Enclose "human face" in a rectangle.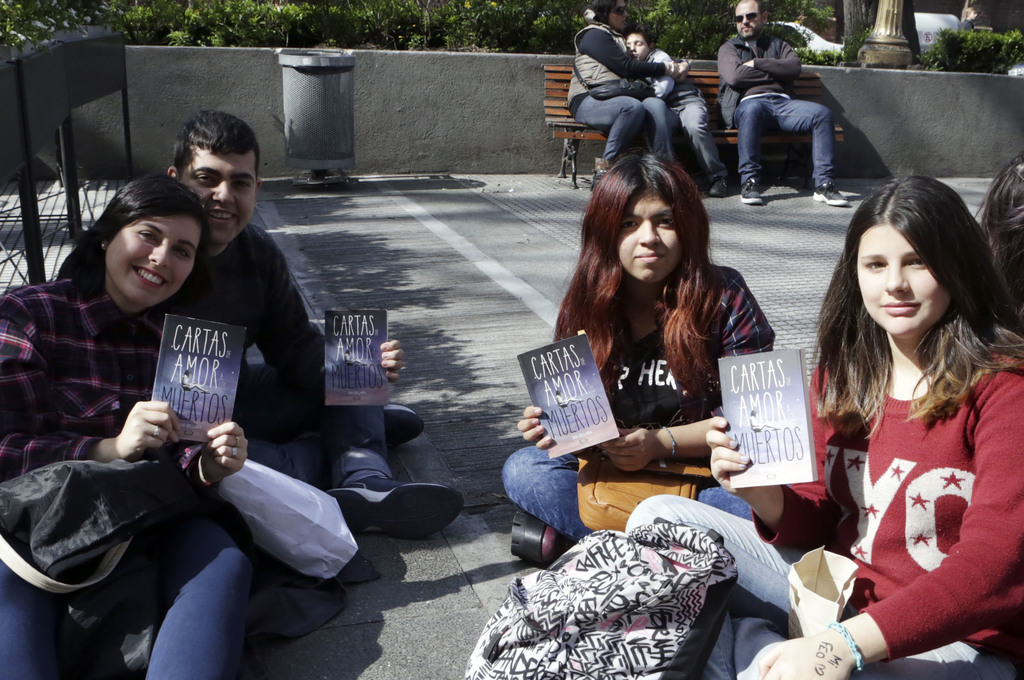
l=611, t=5, r=632, b=31.
